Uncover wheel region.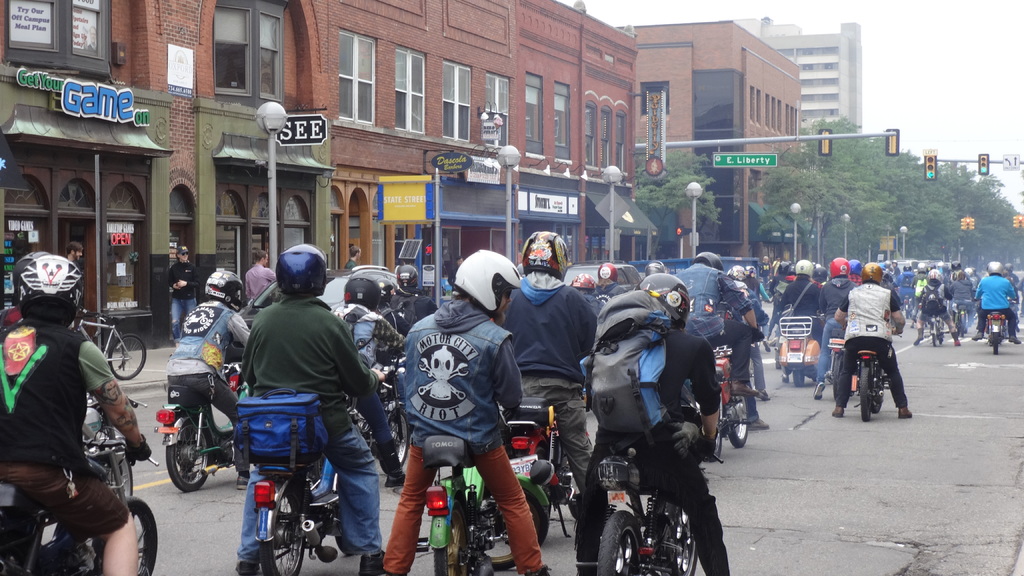
Uncovered: detection(590, 509, 653, 575).
